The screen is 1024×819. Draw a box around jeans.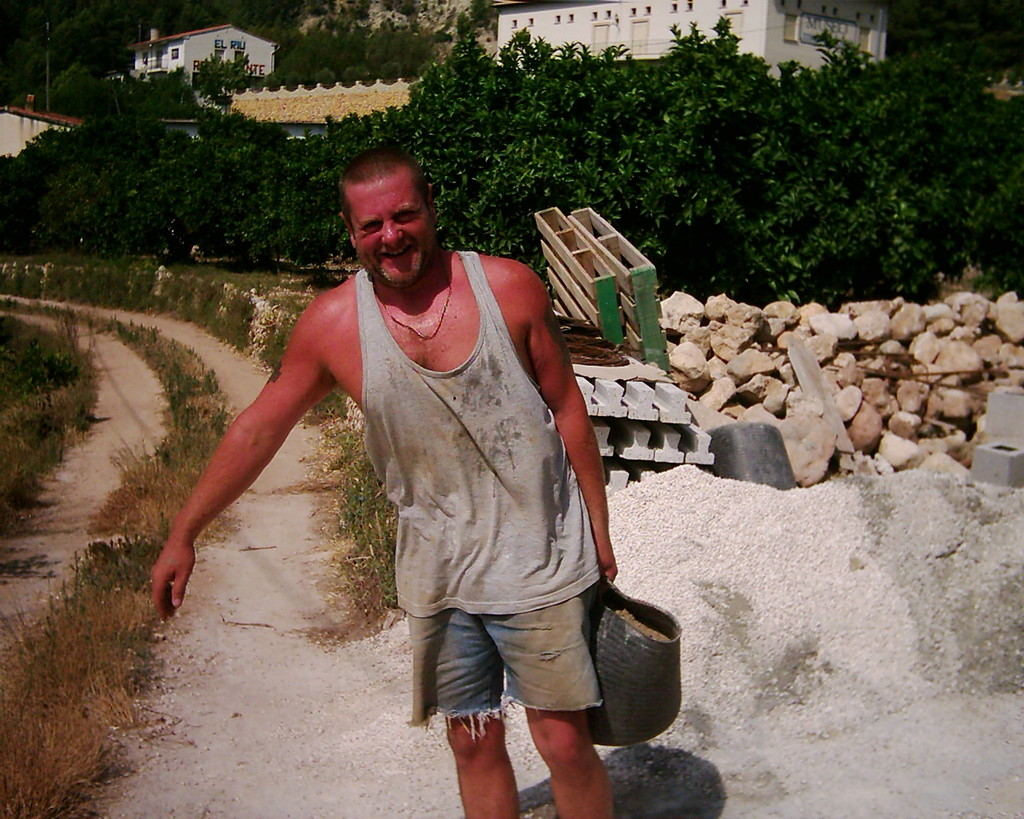
Rect(401, 588, 607, 742).
